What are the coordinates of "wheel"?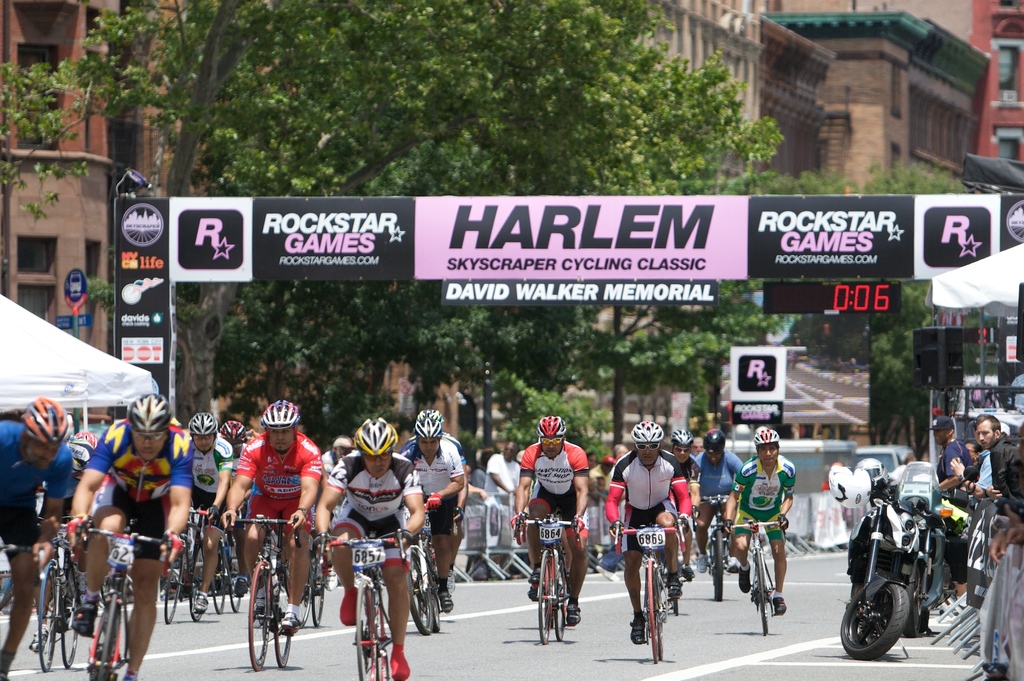
rect(59, 559, 79, 671).
